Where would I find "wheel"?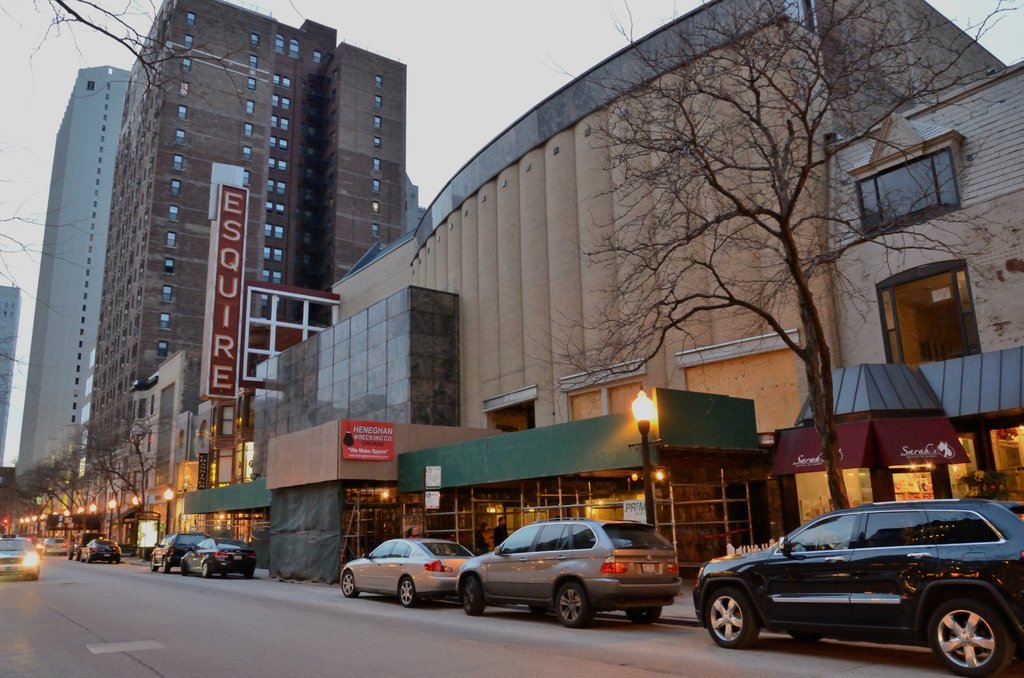
At [x1=149, y1=554, x2=156, y2=574].
